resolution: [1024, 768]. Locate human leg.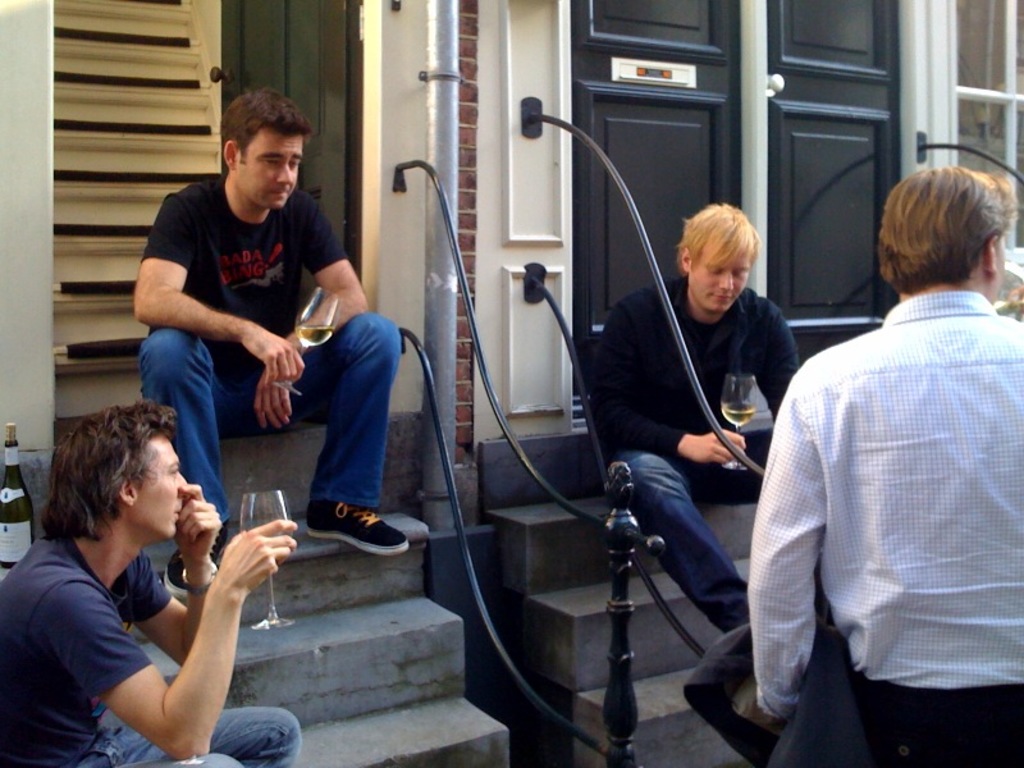
select_region(250, 310, 404, 549).
